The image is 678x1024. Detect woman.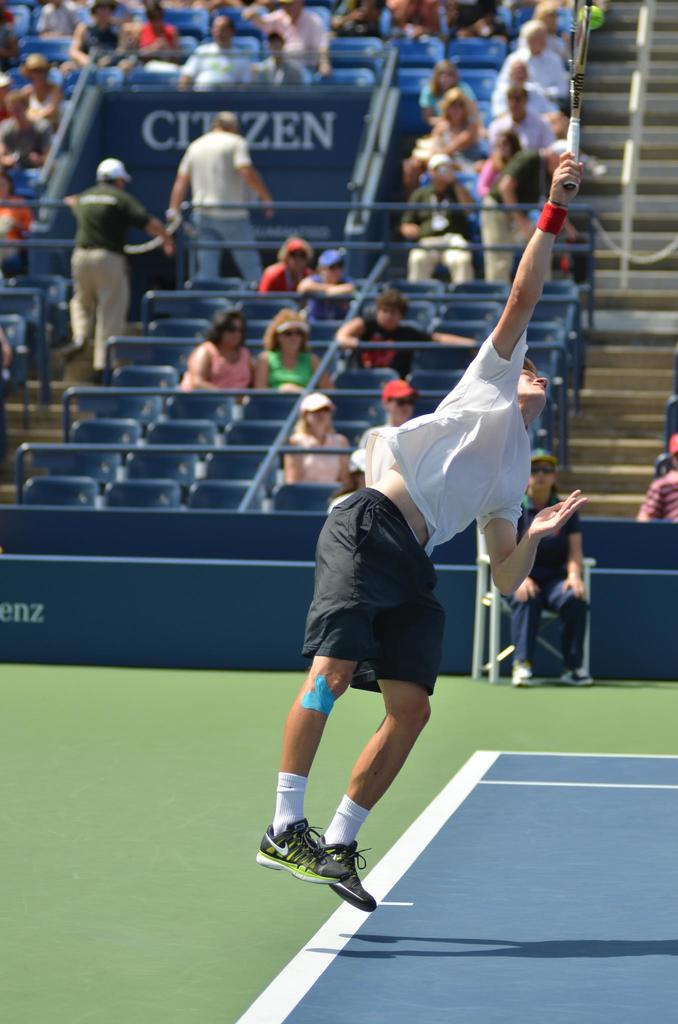
Detection: bbox=[503, 451, 591, 687].
